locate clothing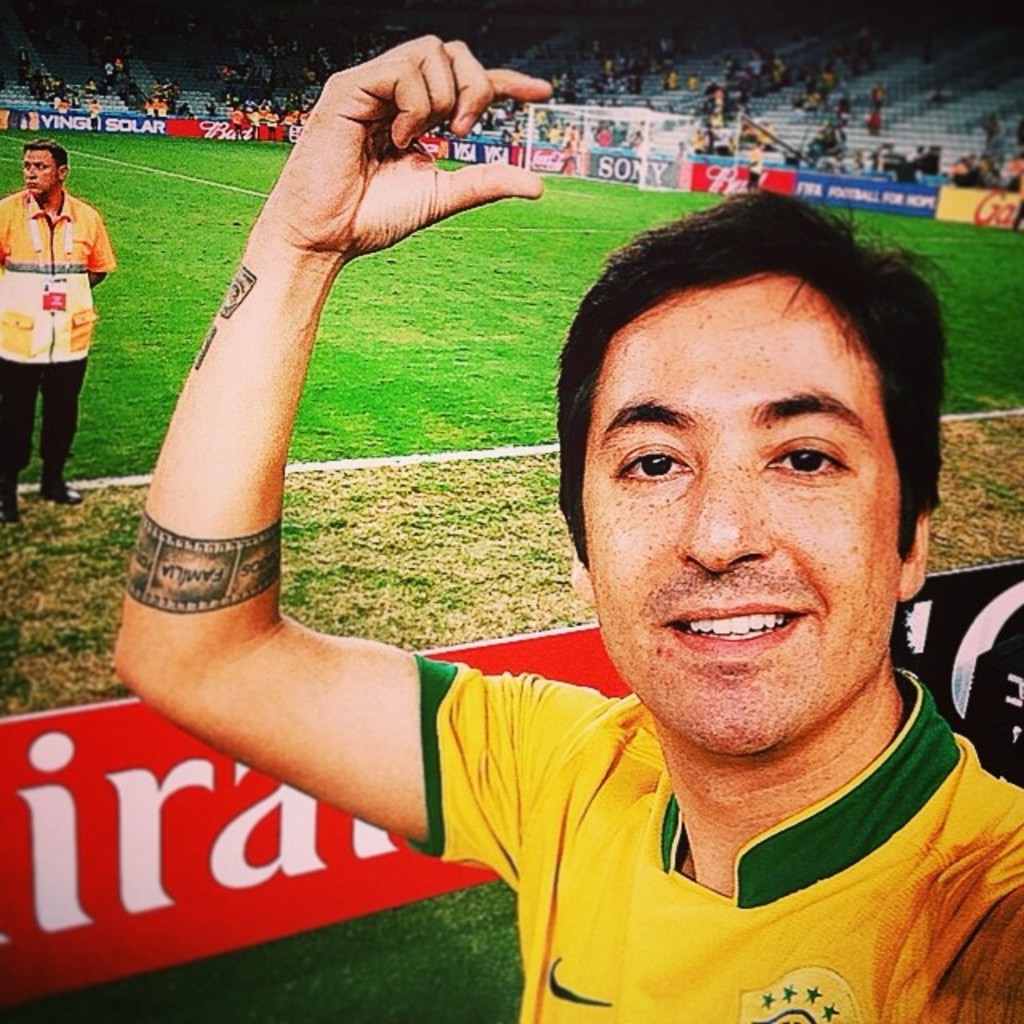
region(224, 579, 1016, 1005)
